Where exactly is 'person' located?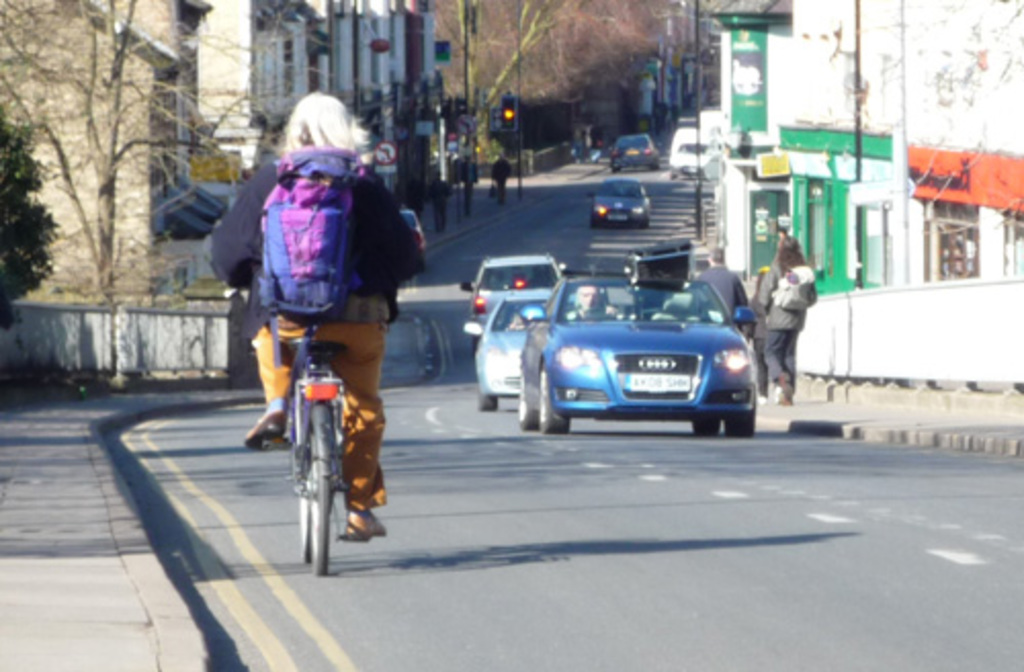
Its bounding box is bbox=[432, 170, 453, 234].
